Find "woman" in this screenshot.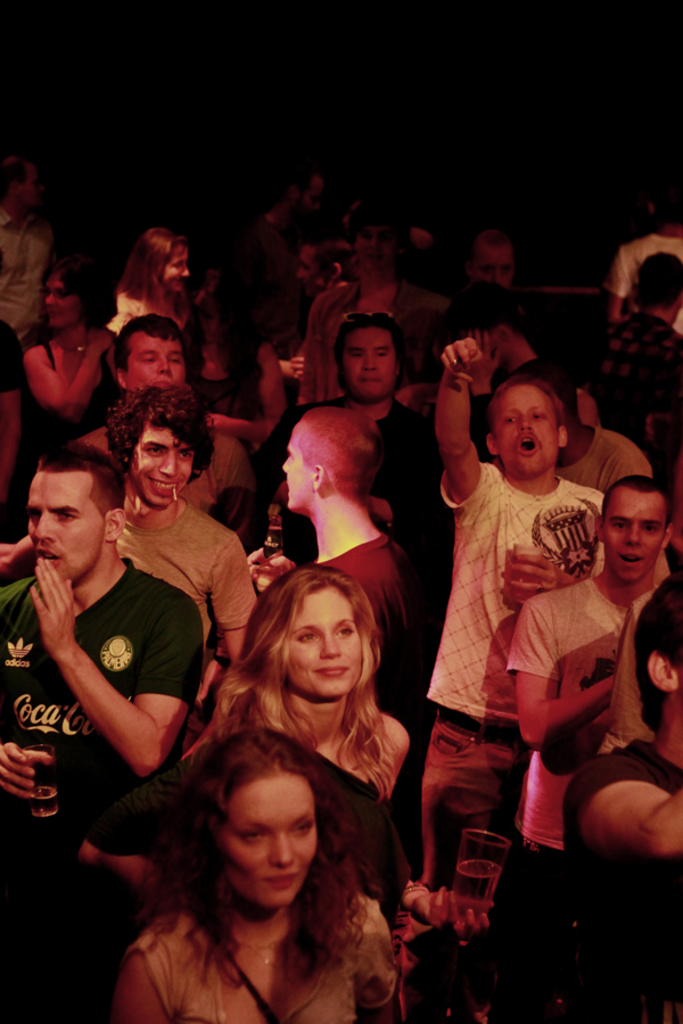
The bounding box for "woman" is <box>105,222,194,342</box>.
